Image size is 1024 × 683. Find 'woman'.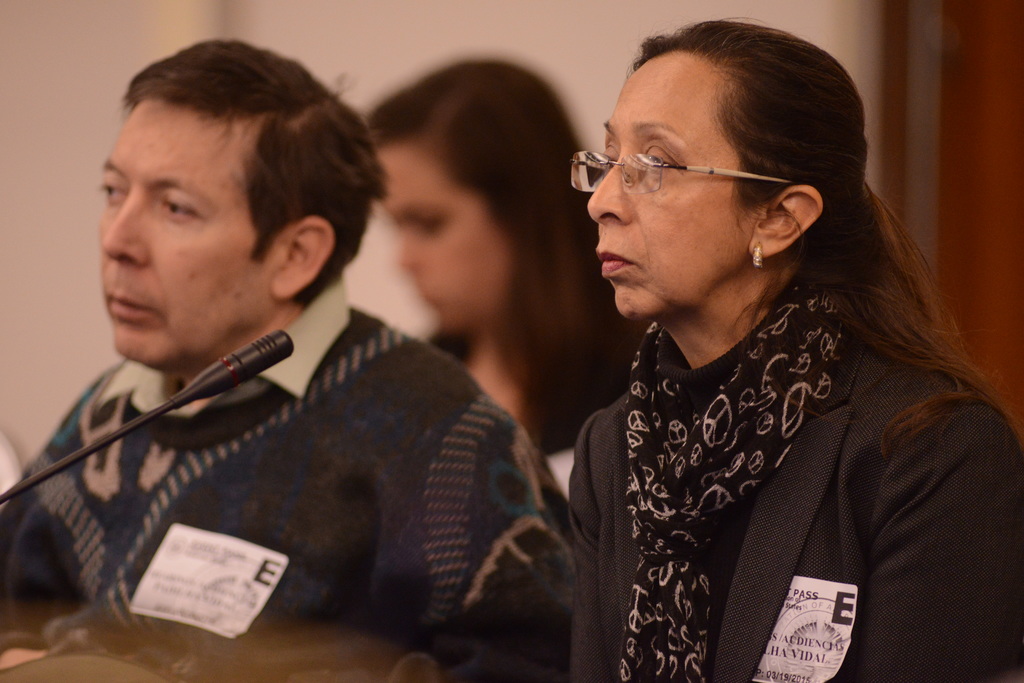
bbox(497, 21, 1005, 661).
